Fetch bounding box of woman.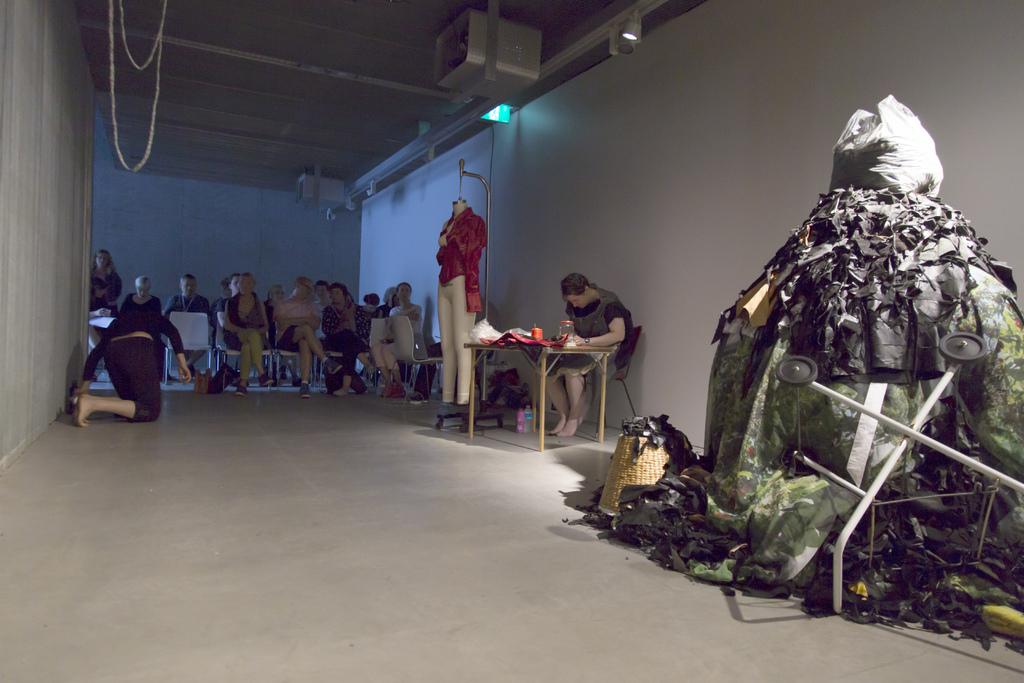
Bbox: select_region(319, 282, 369, 404).
